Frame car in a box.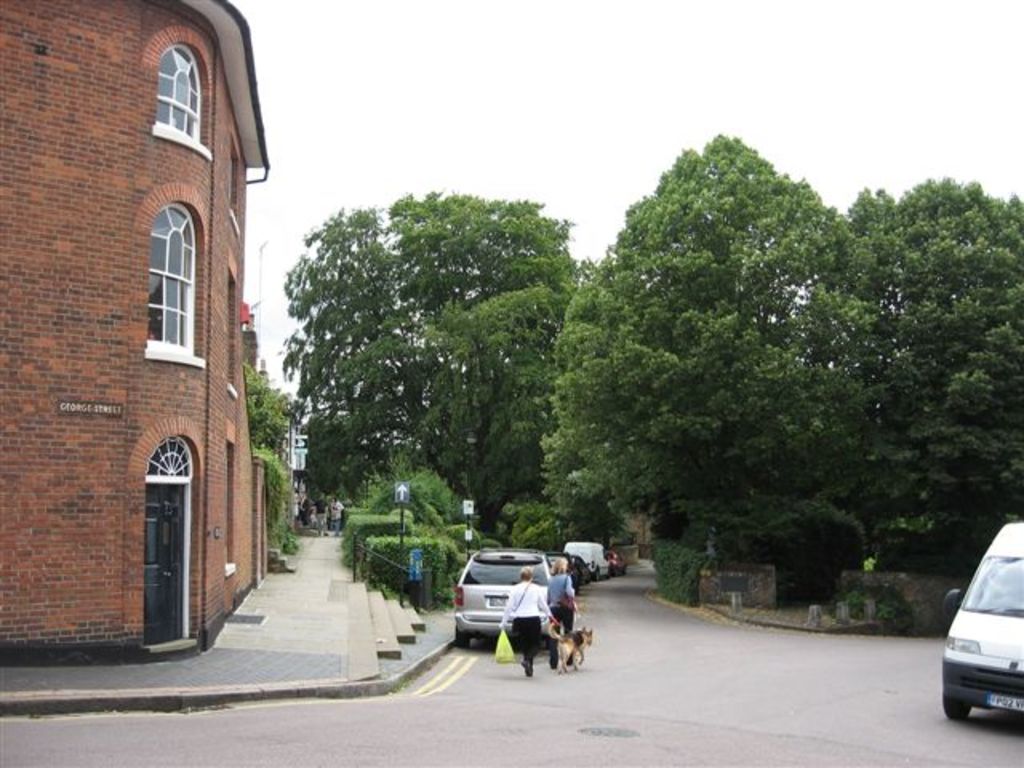
left=928, top=550, right=1023, bottom=746.
